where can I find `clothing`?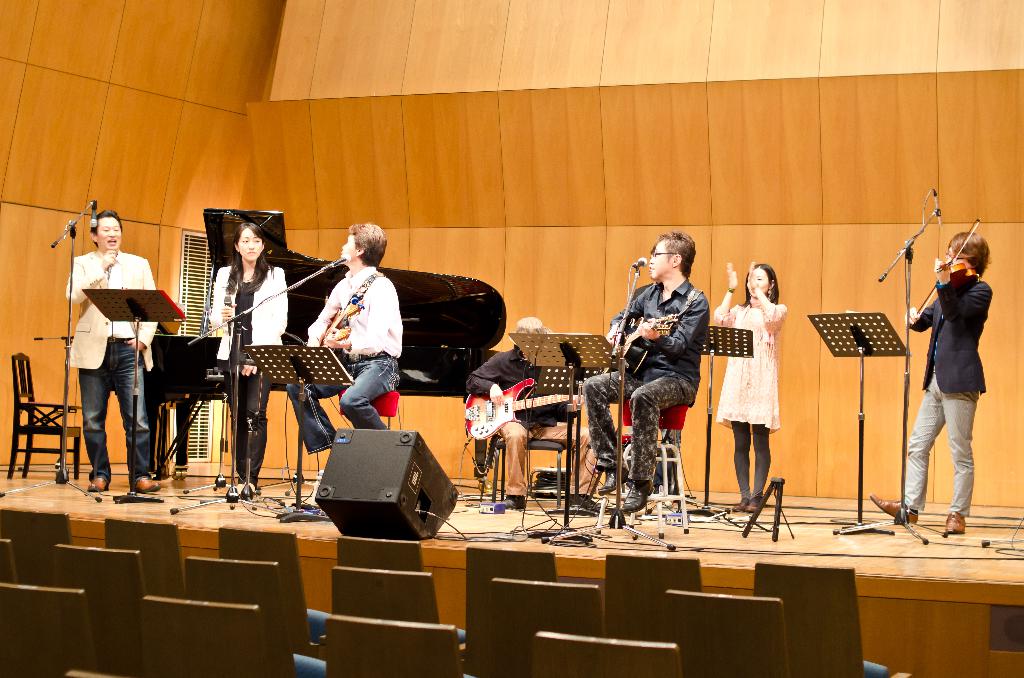
You can find it at x1=581, y1=272, x2=717, y2=476.
